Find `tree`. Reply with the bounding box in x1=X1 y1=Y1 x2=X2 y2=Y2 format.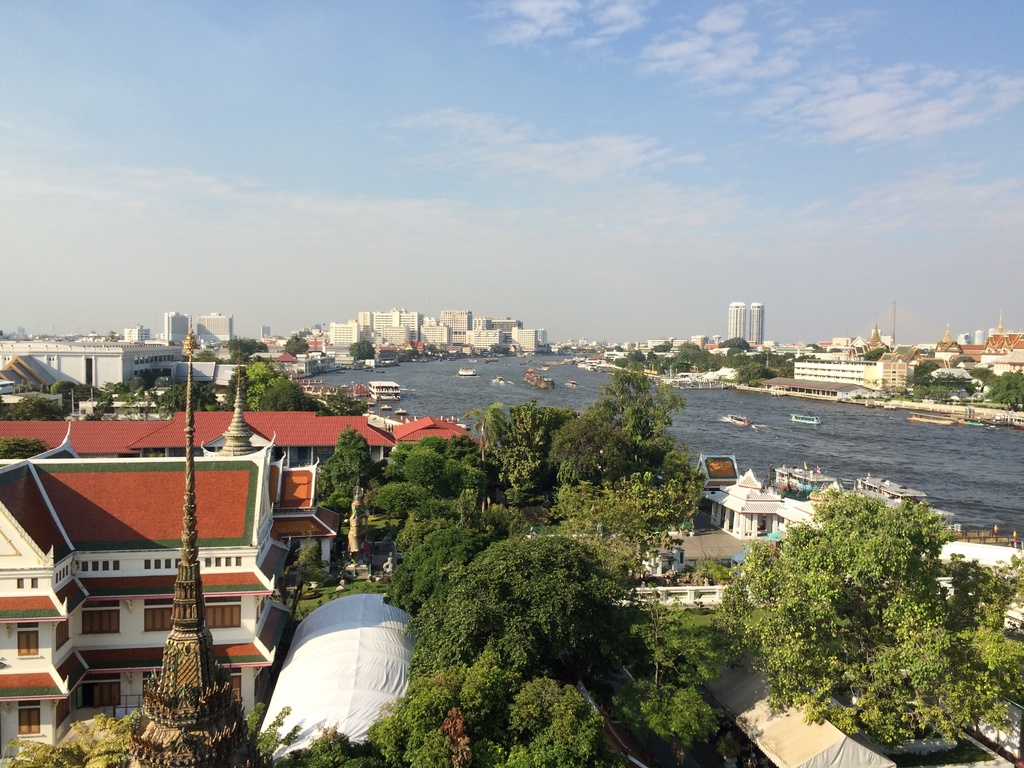
x1=852 y1=347 x2=891 y2=359.
